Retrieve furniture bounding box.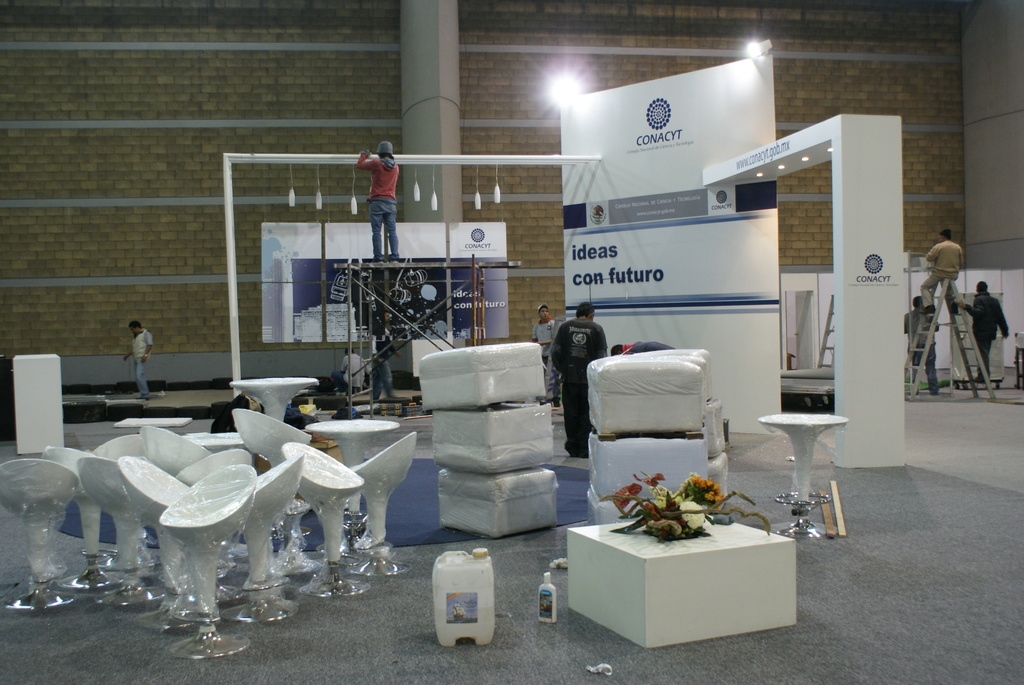
Bounding box: bbox=(567, 519, 796, 649).
